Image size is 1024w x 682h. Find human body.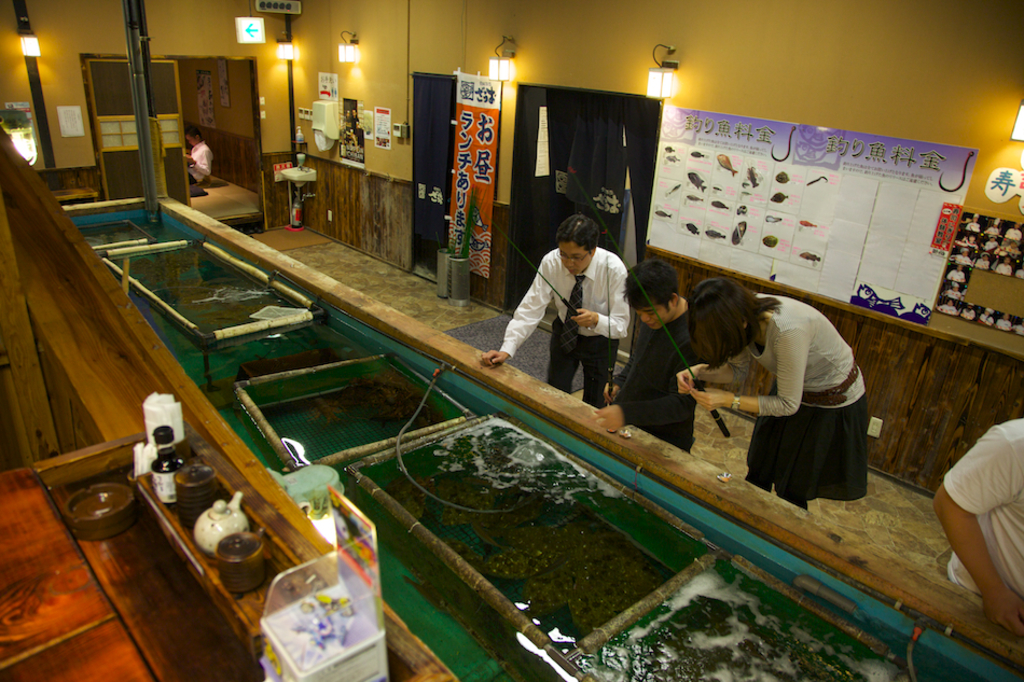
bbox=[613, 261, 728, 461].
